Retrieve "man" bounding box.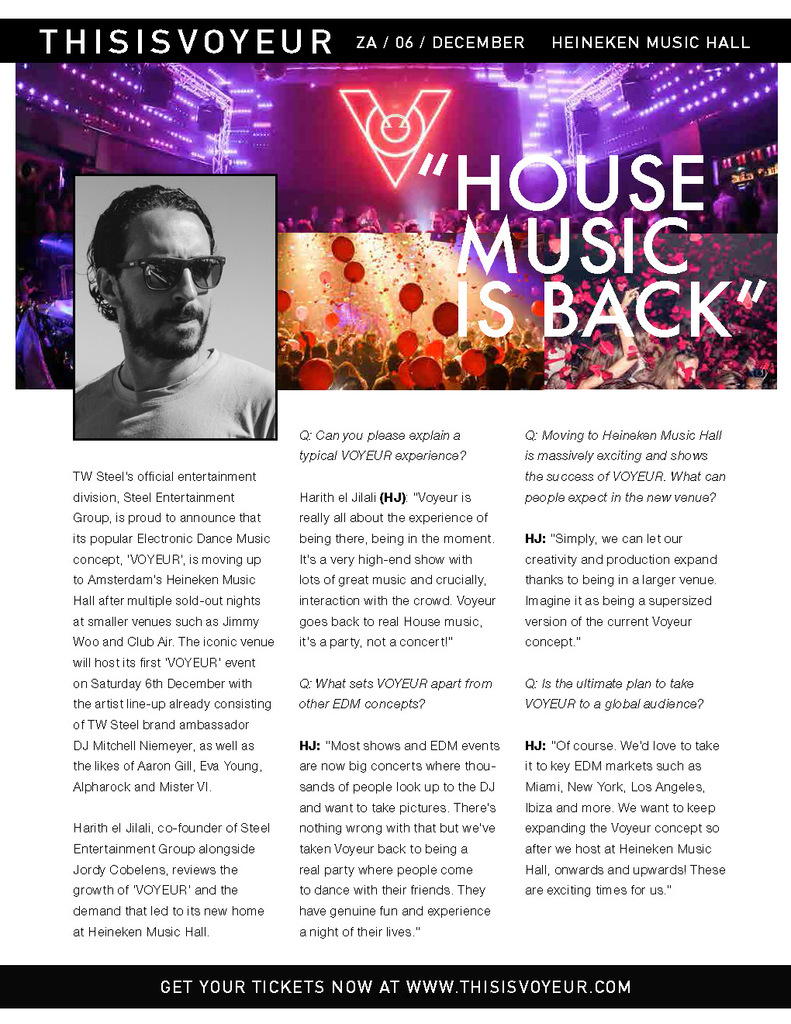
Bounding box: (x1=73, y1=184, x2=278, y2=443).
